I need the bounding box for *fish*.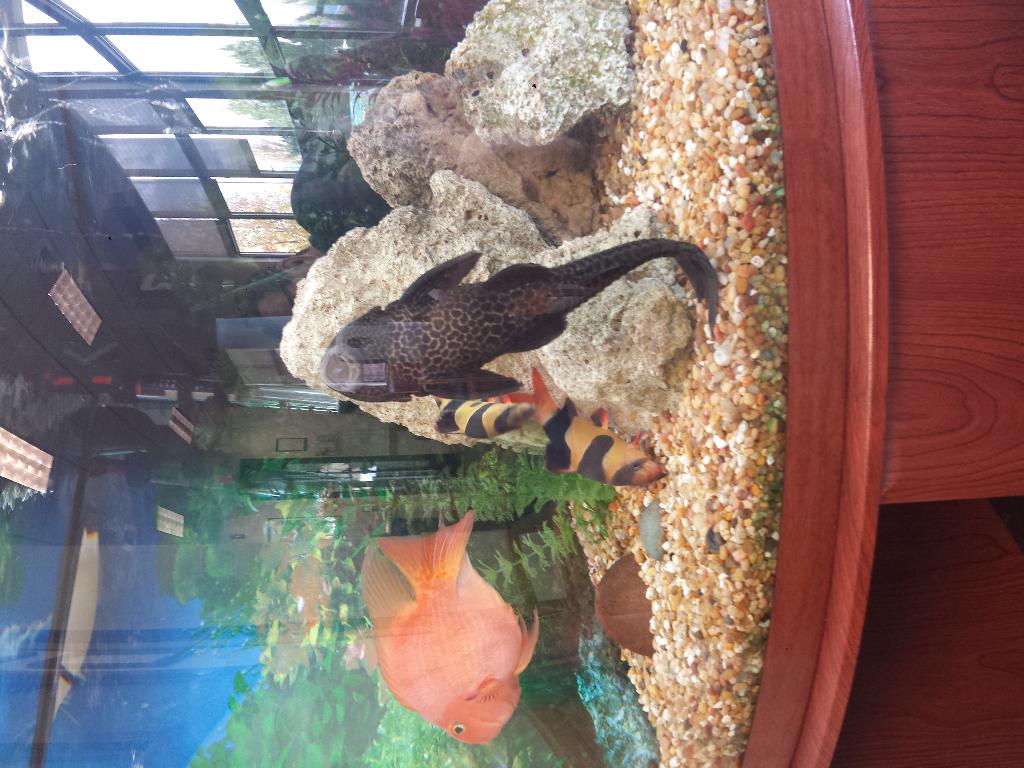
Here it is: left=346, top=515, right=548, bottom=751.
